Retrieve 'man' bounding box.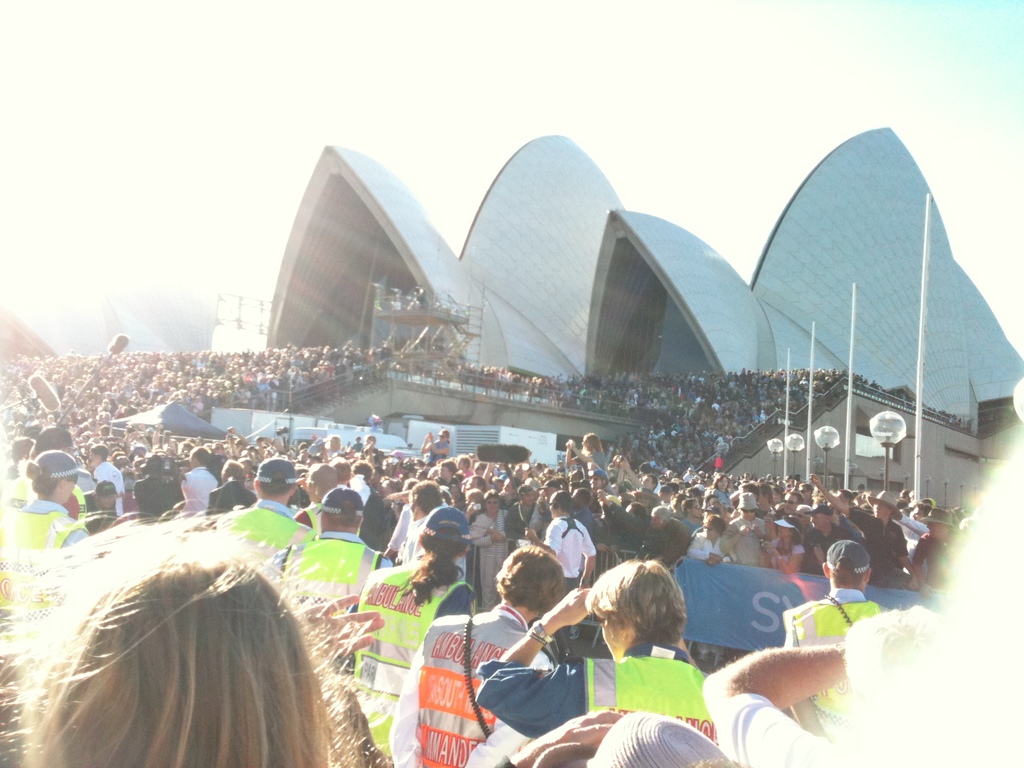
Bounding box: <region>262, 486, 393, 673</region>.
